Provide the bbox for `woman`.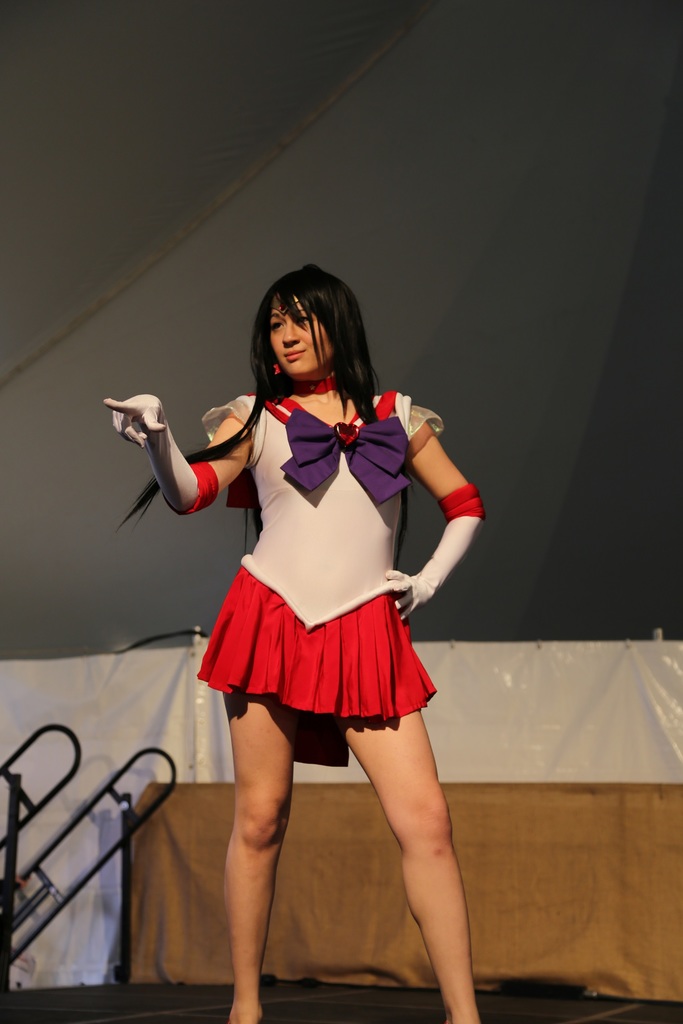
[left=116, top=278, right=490, bottom=969].
